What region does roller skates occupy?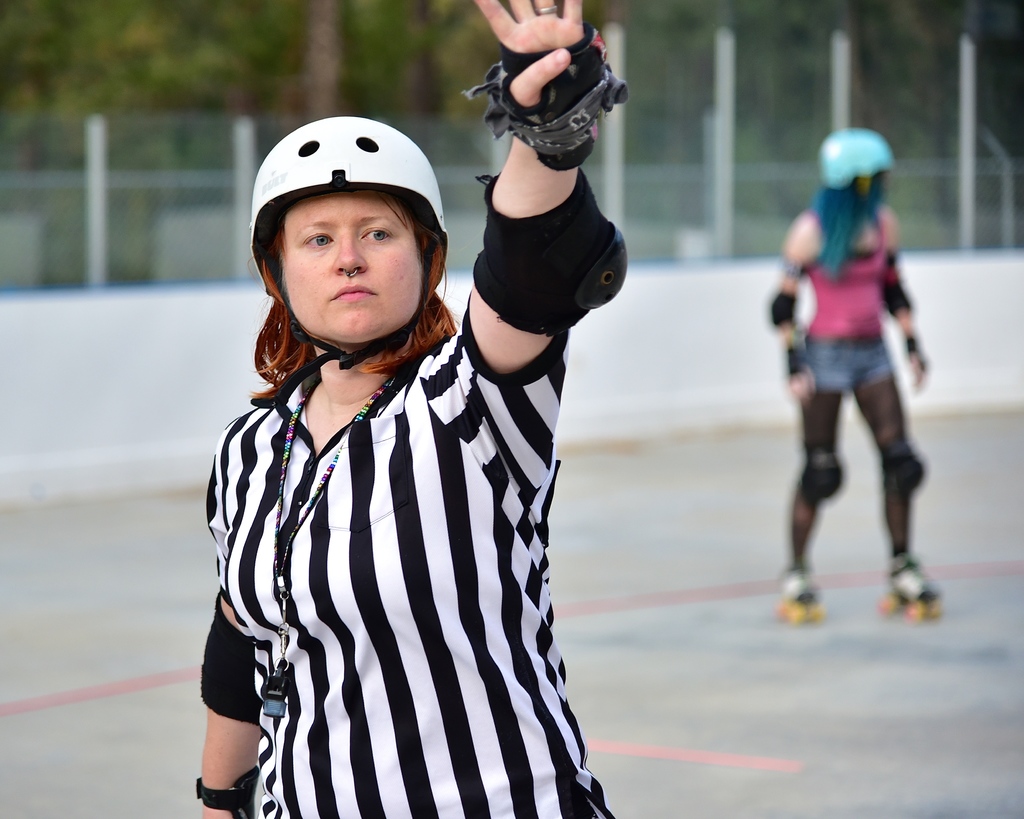
[877,553,947,623].
